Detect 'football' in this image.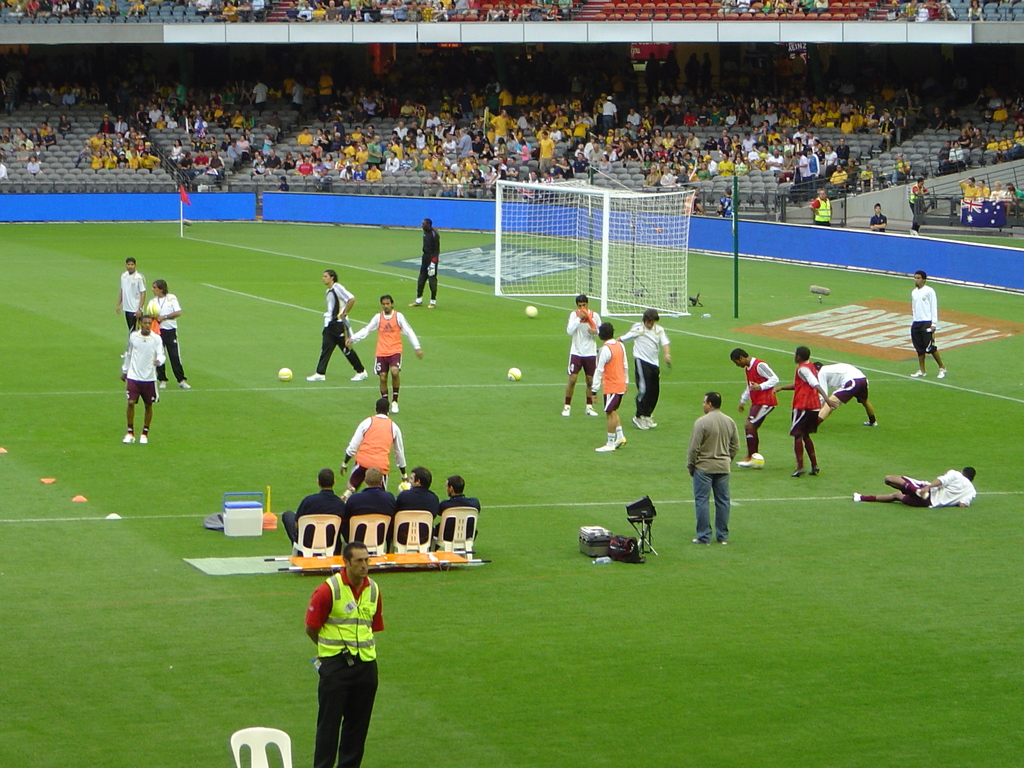
Detection: <box>276,365,292,380</box>.
